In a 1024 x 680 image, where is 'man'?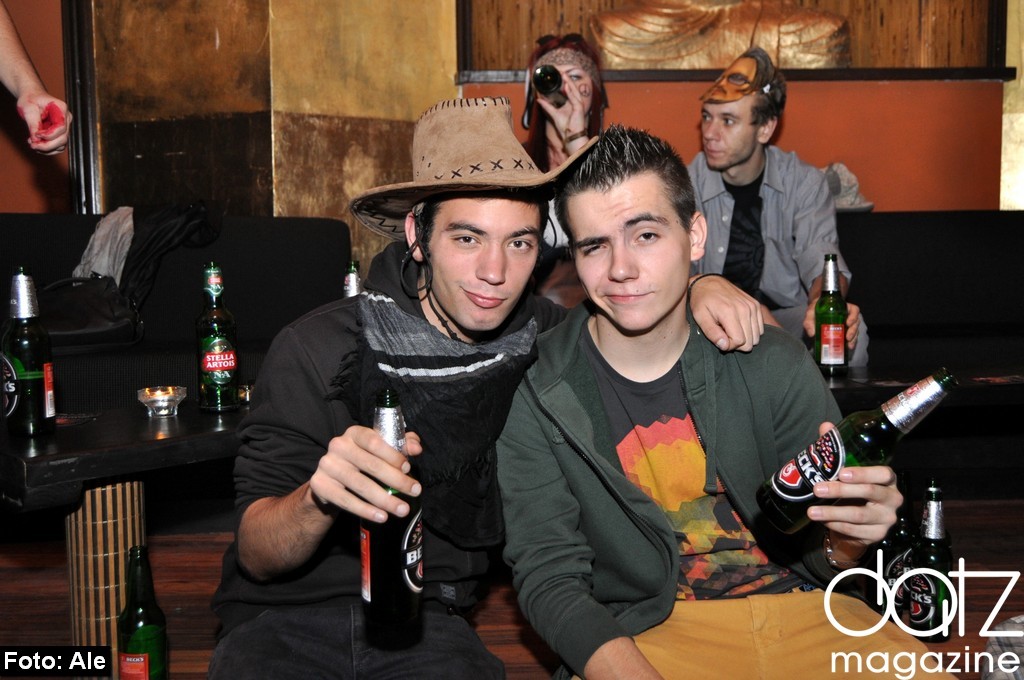
box=[207, 93, 765, 679].
